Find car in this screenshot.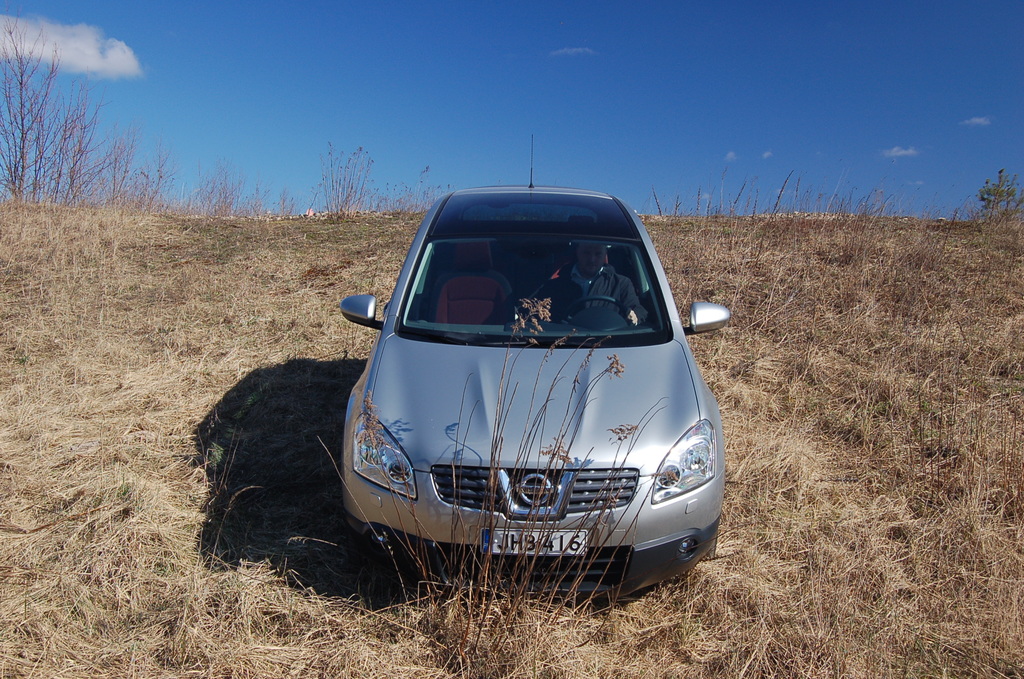
The bounding box for car is 339/188/734/601.
